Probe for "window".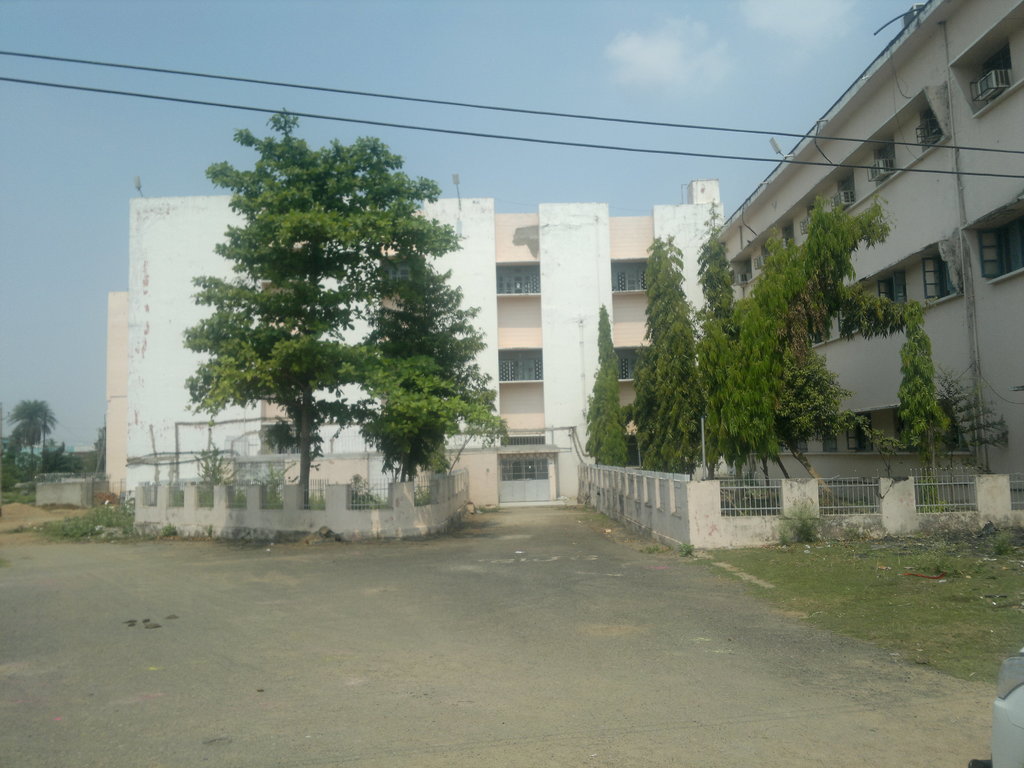
Probe result: 925/229/972/305.
